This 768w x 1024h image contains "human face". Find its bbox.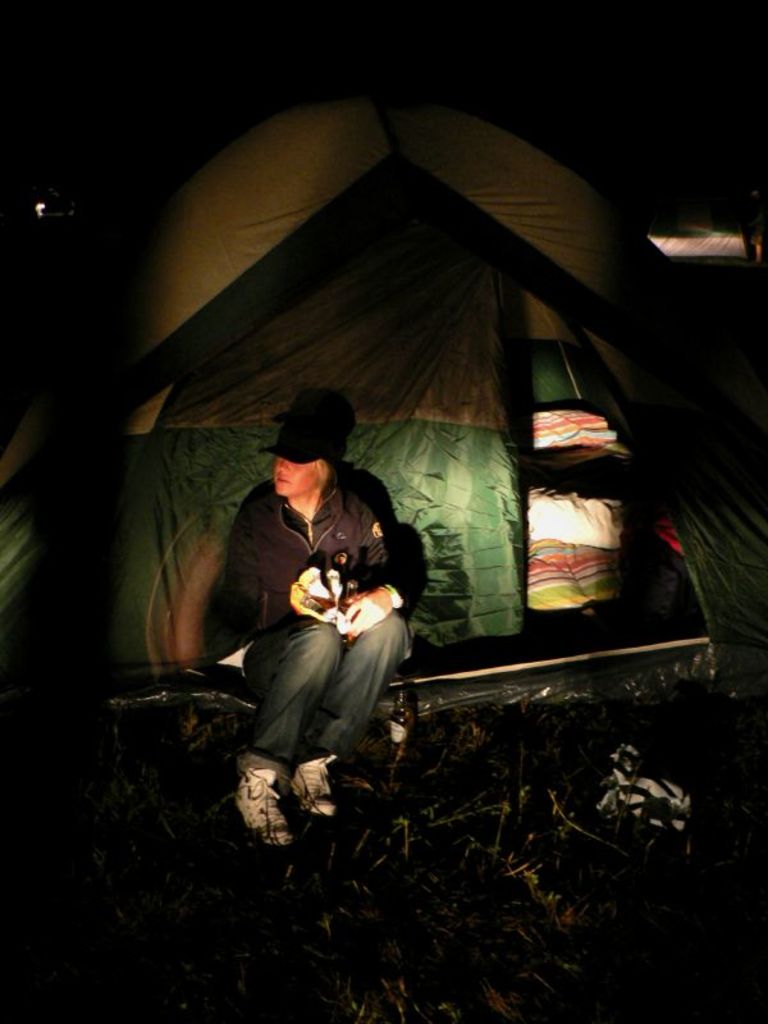
[x1=274, y1=454, x2=321, y2=499].
